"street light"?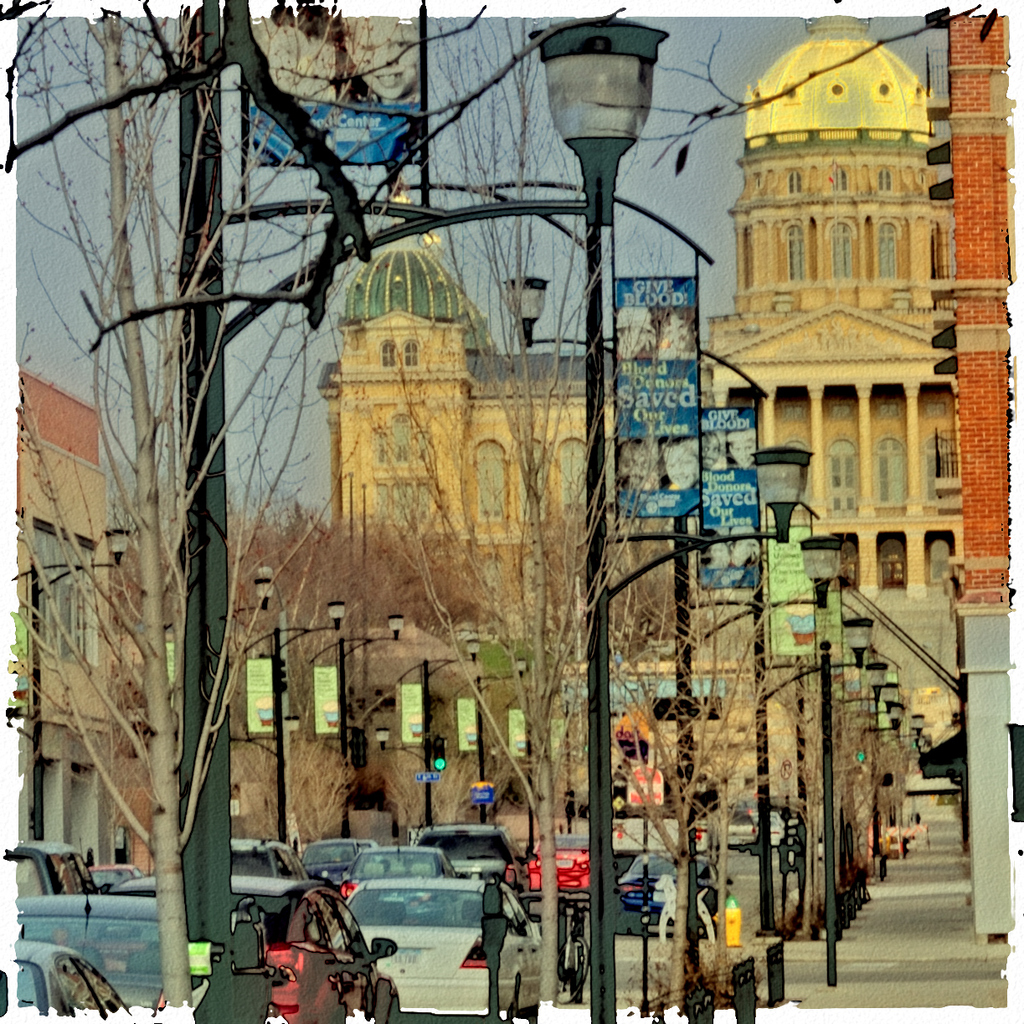
<region>3, 524, 131, 846</region>
